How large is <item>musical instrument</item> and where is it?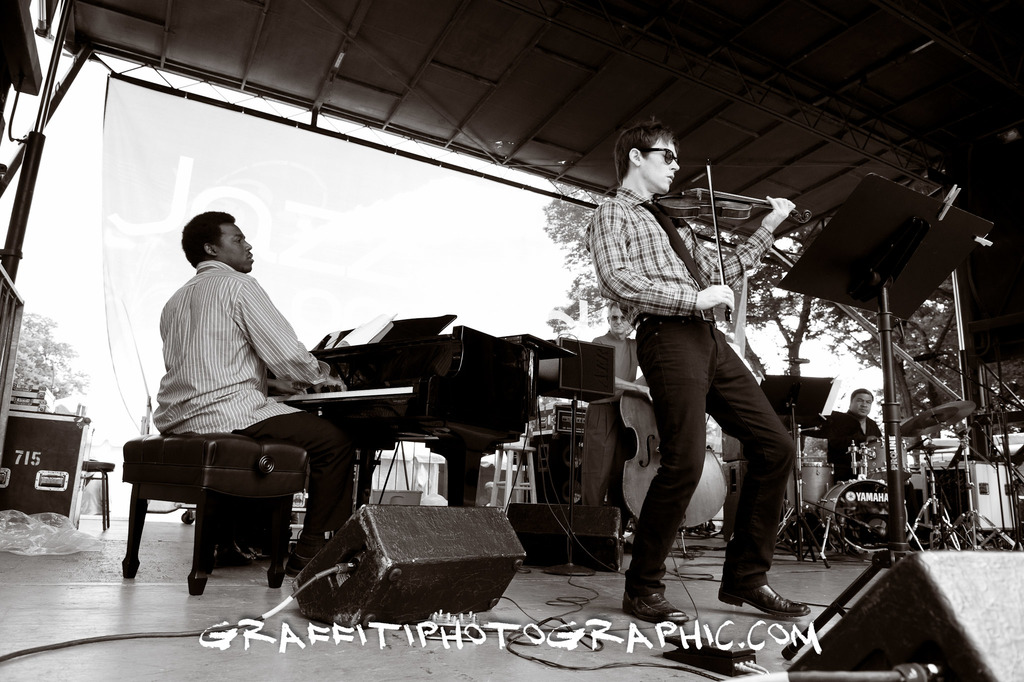
Bounding box: 262/307/541/510.
